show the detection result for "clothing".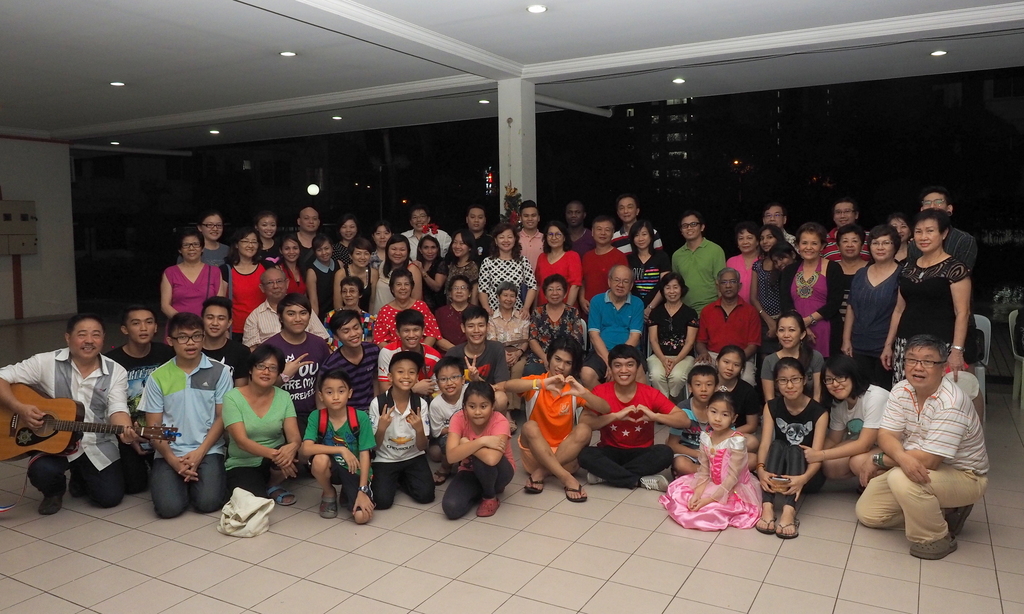
bbox=[445, 404, 516, 510].
